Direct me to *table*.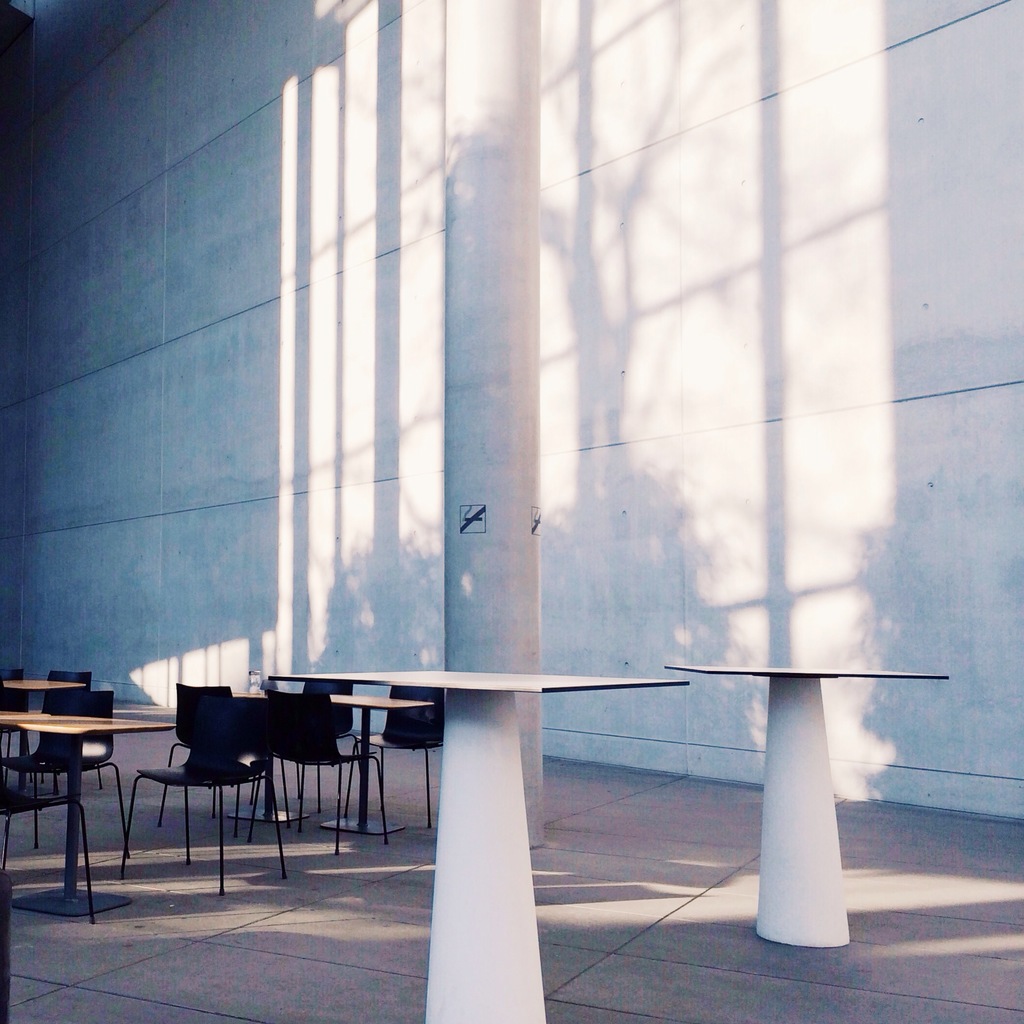
Direction: 672:657:948:681.
